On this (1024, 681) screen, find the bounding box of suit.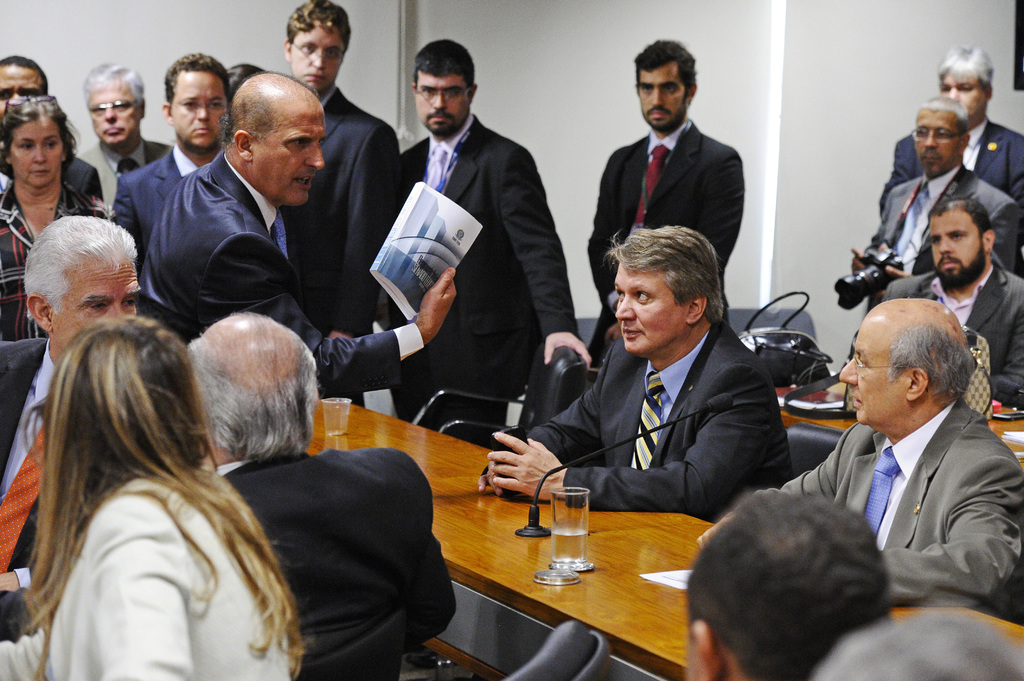
Bounding box: left=862, top=166, right=1020, bottom=304.
